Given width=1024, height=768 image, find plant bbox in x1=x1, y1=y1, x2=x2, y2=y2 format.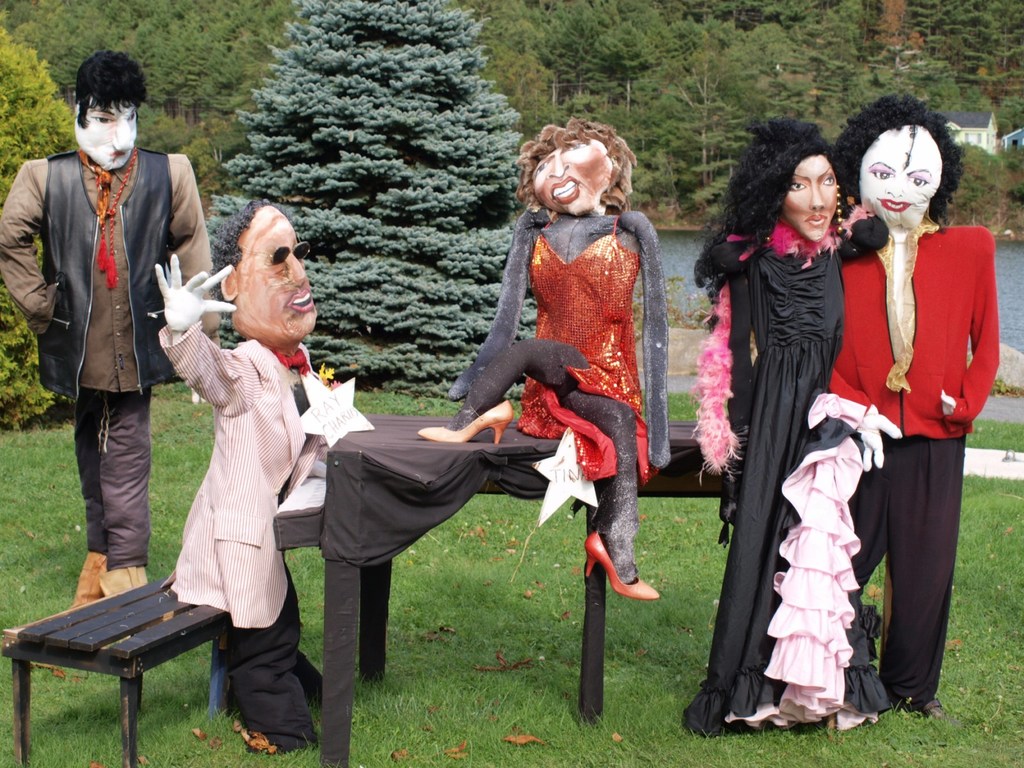
x1=0, y1=13, x2=184, y2=435.
